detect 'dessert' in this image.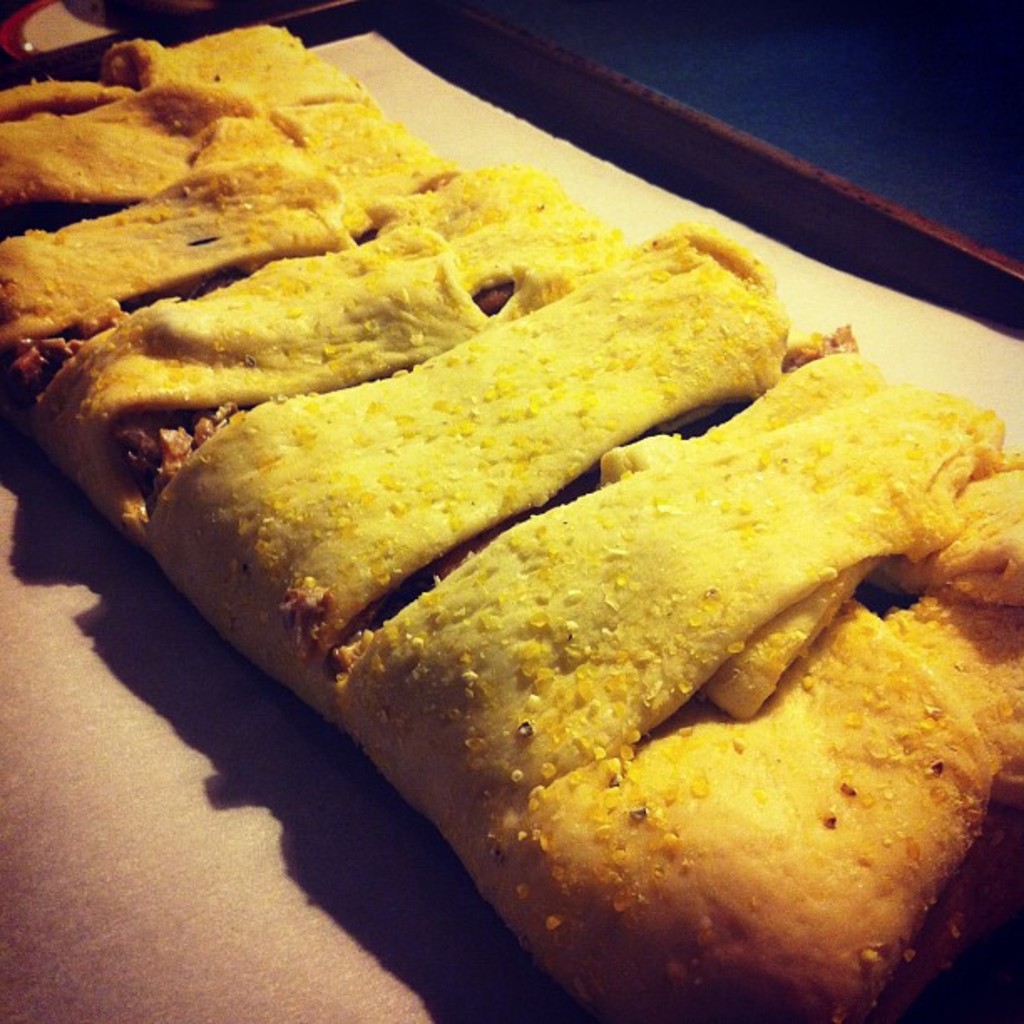
Detection: rect(38, 171, 1023, 1023).
